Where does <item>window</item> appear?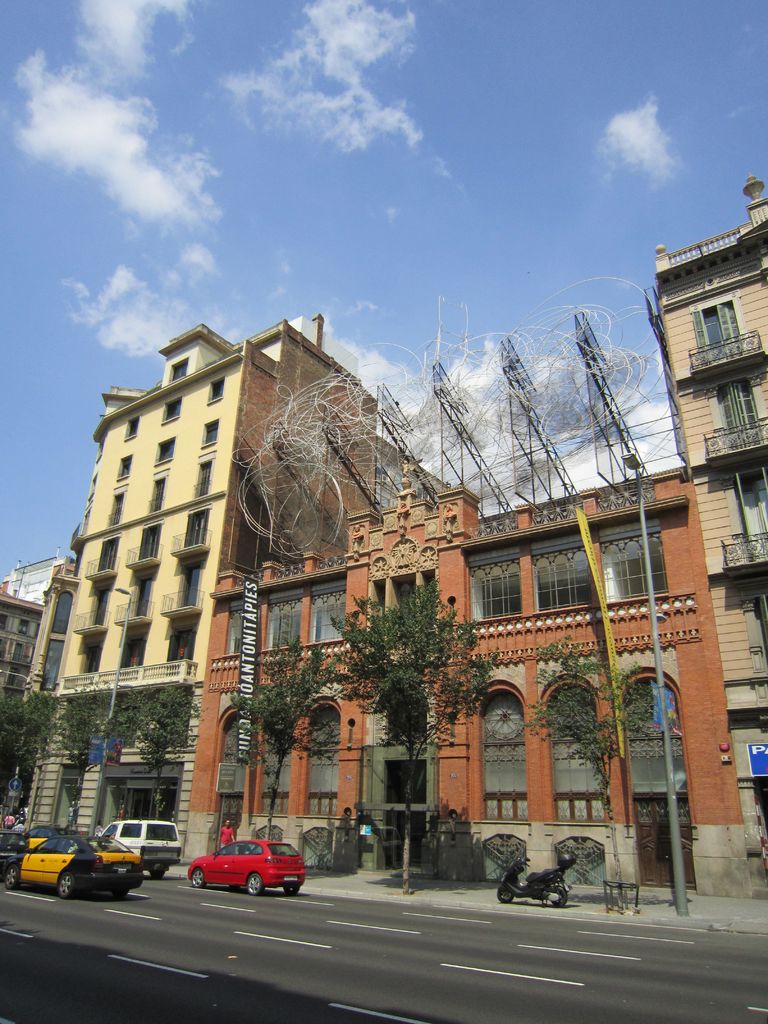
Appears at [261,707,294,814].
